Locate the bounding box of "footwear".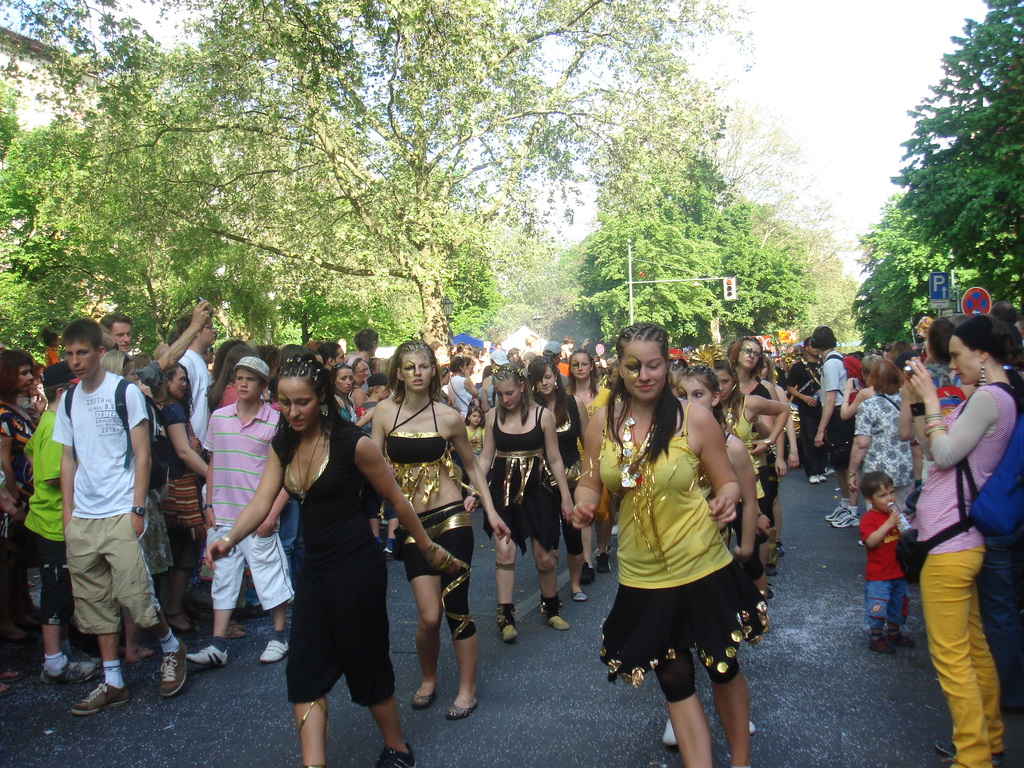
Bounding box: detection(227, 620, 252, 642).
